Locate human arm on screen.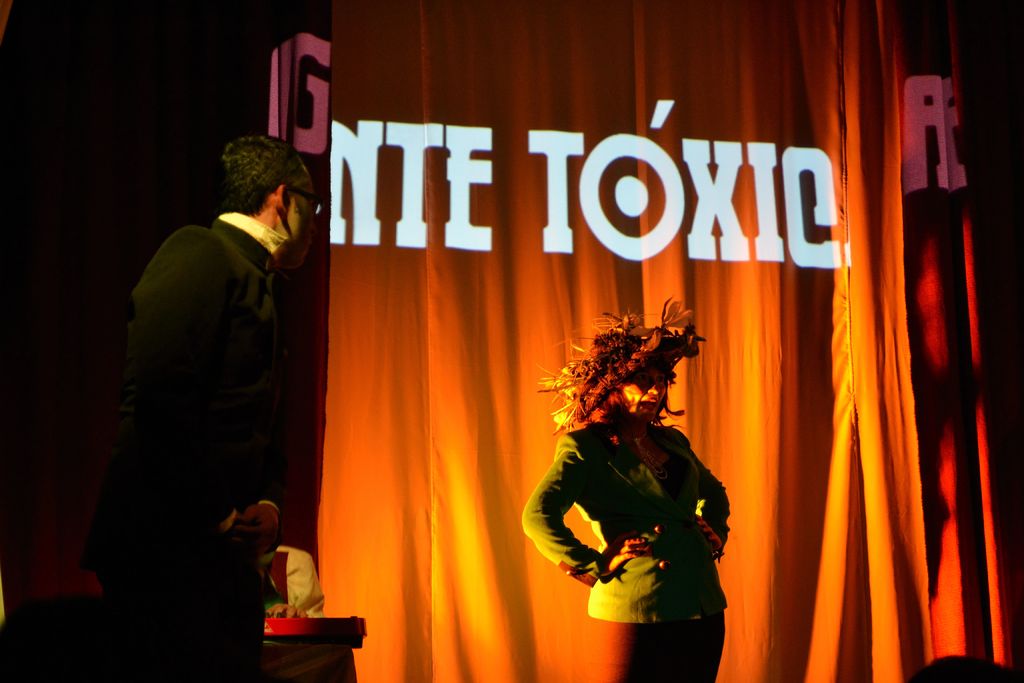
On screen at bbox=(134, 284, 231, 539).
